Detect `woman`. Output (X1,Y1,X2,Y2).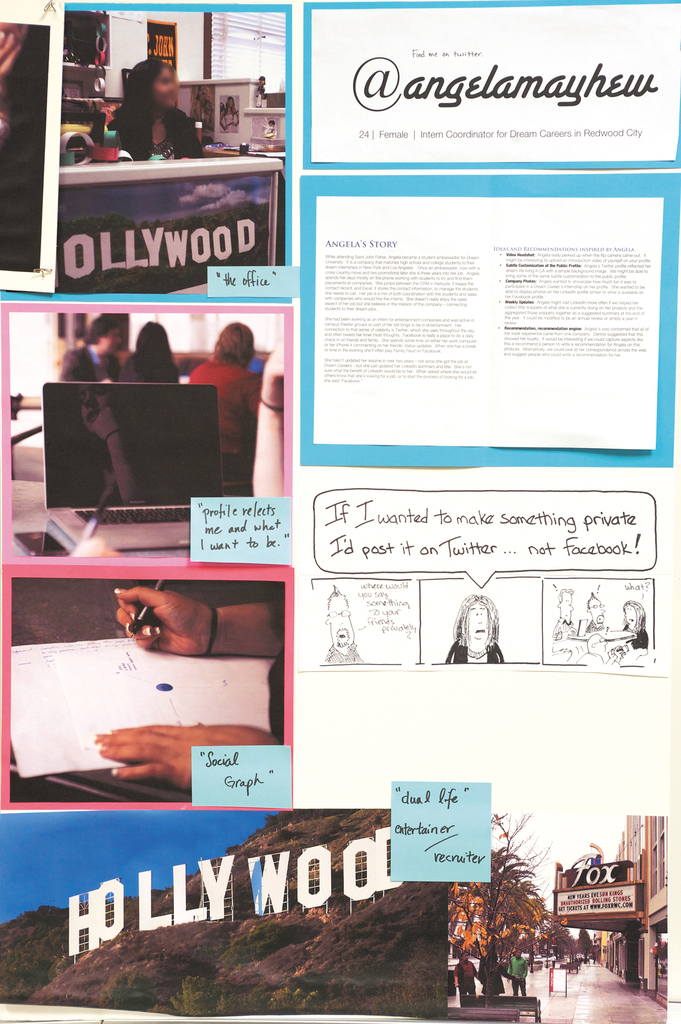
(186,321,261,483).
